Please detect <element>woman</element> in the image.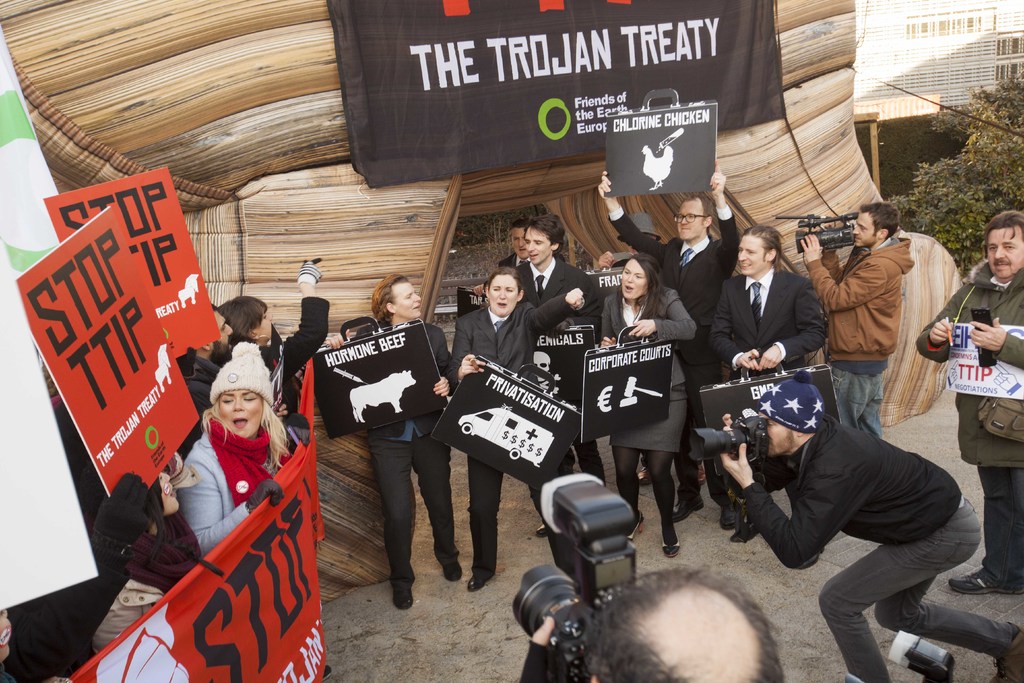
185,340,326,681.
